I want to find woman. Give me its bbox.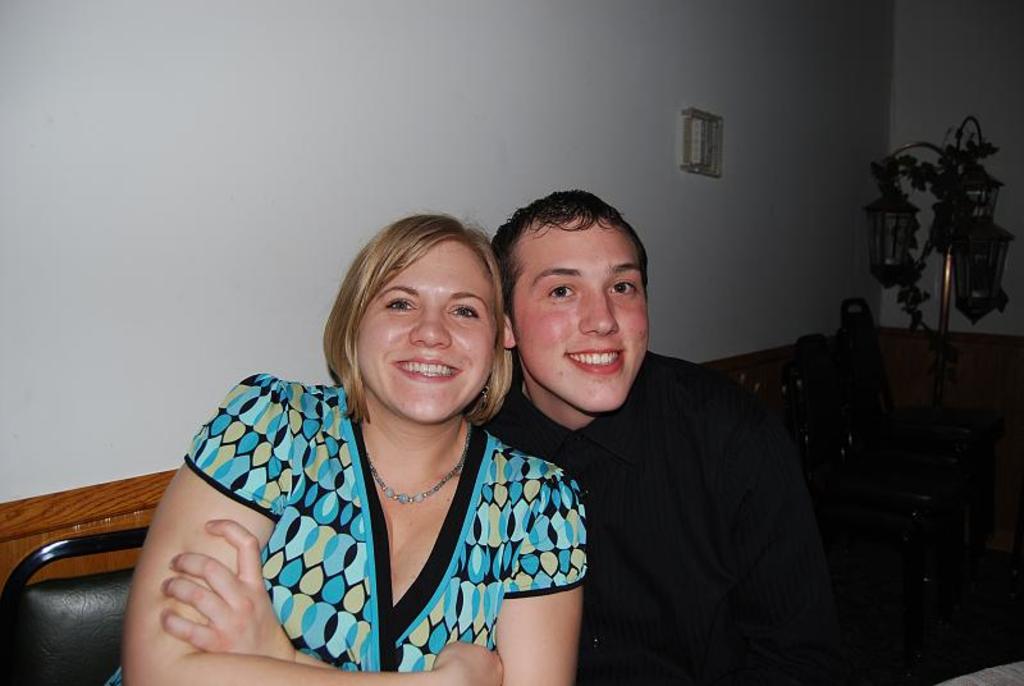
[156, 198, 581, 678].
